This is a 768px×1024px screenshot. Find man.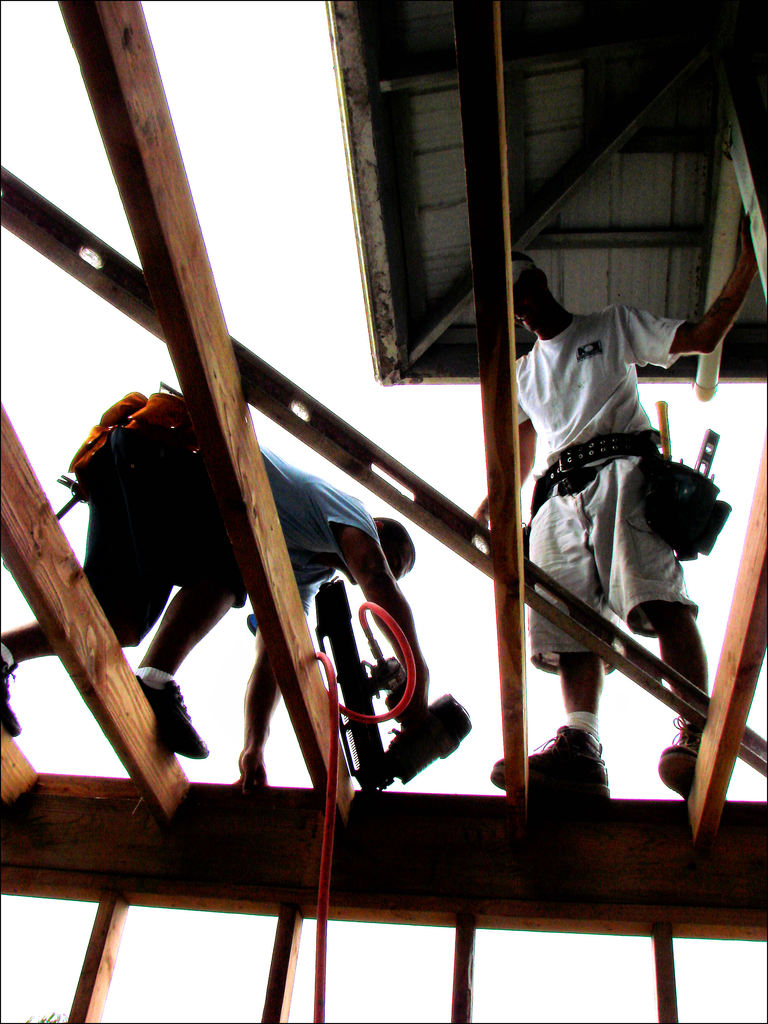
Bounding box: [484,211,760,800].
